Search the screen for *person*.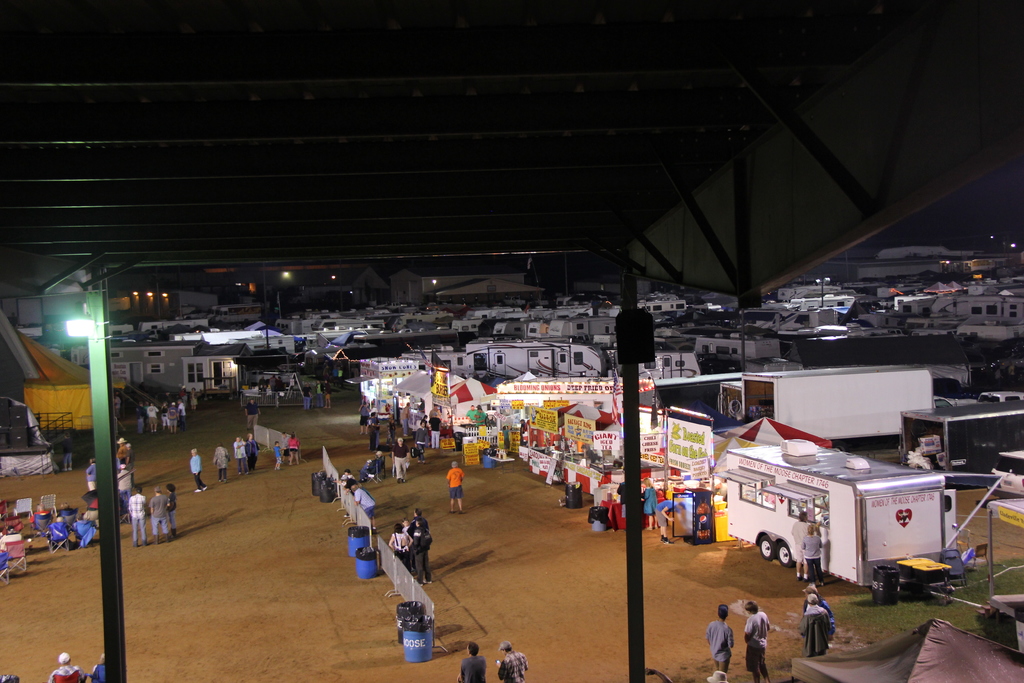
Found at box=[185, 446, 207, 493].
